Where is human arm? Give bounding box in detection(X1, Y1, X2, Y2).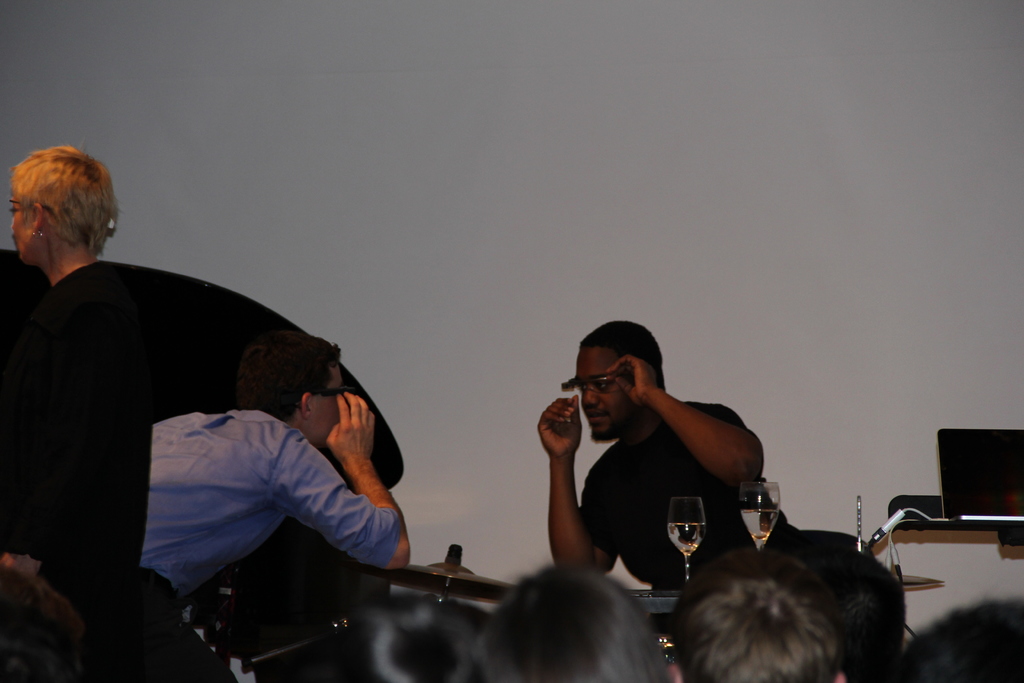
detection(531, 393, 630, 586).
